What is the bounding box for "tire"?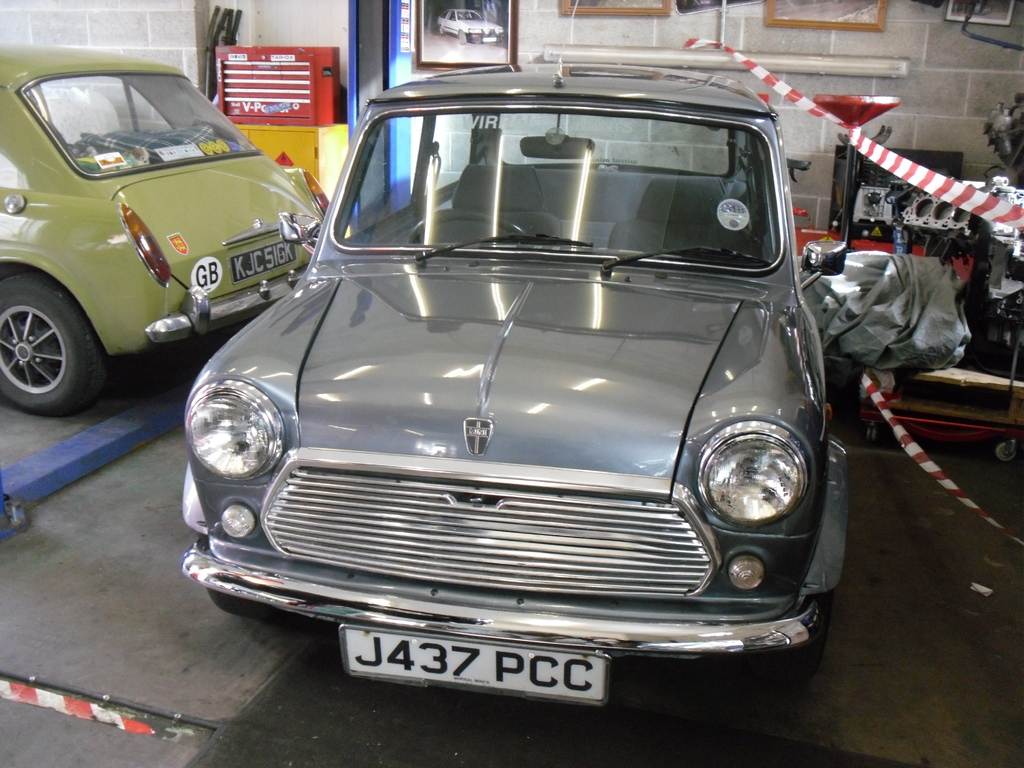
<box>997,440,1022,465</box>.
